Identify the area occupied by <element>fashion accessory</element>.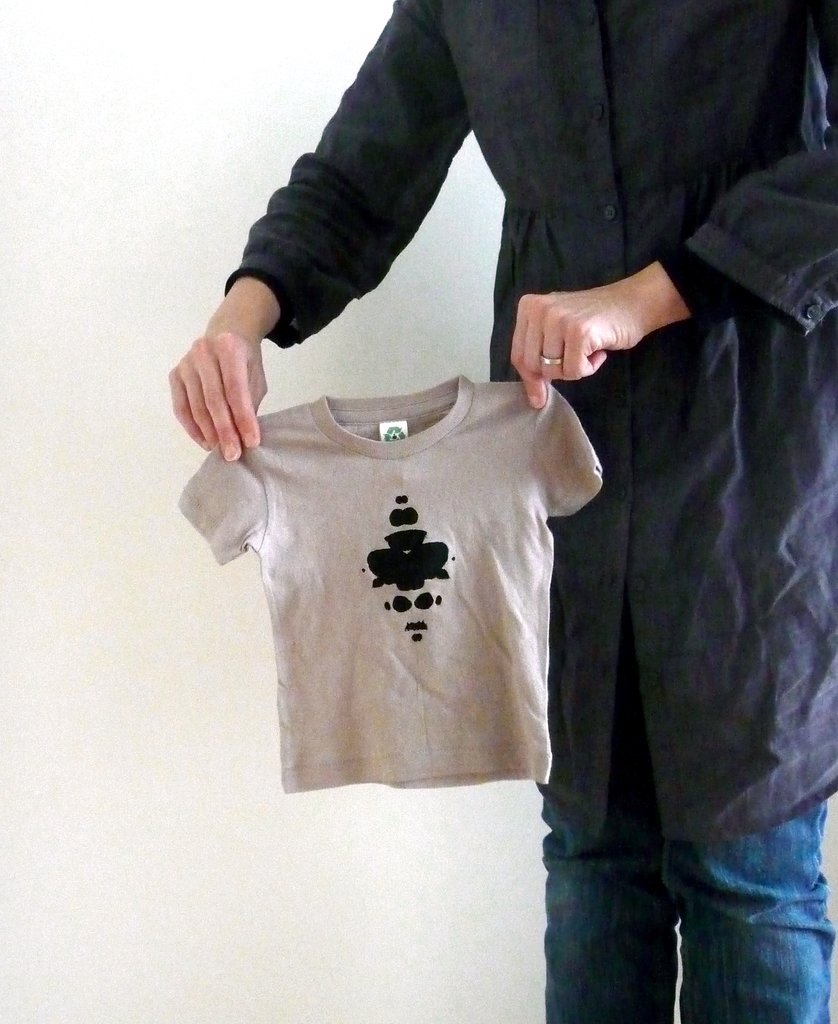
Area: box(538, 352, 564, 366).
